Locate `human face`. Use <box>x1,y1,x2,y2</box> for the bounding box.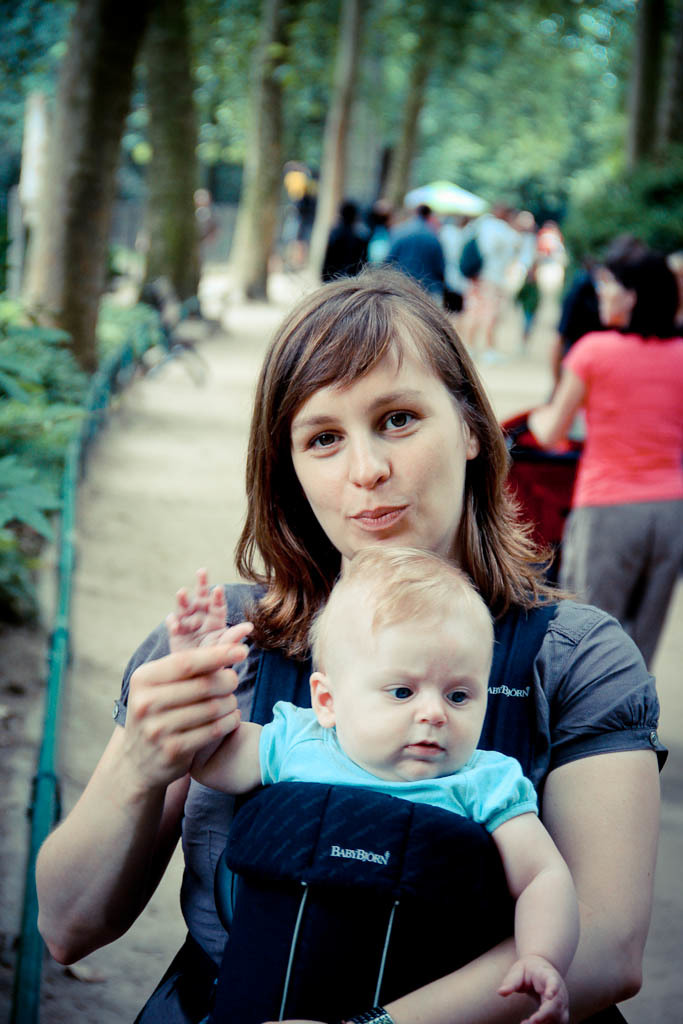
<box>604,274,632,328</box>.
